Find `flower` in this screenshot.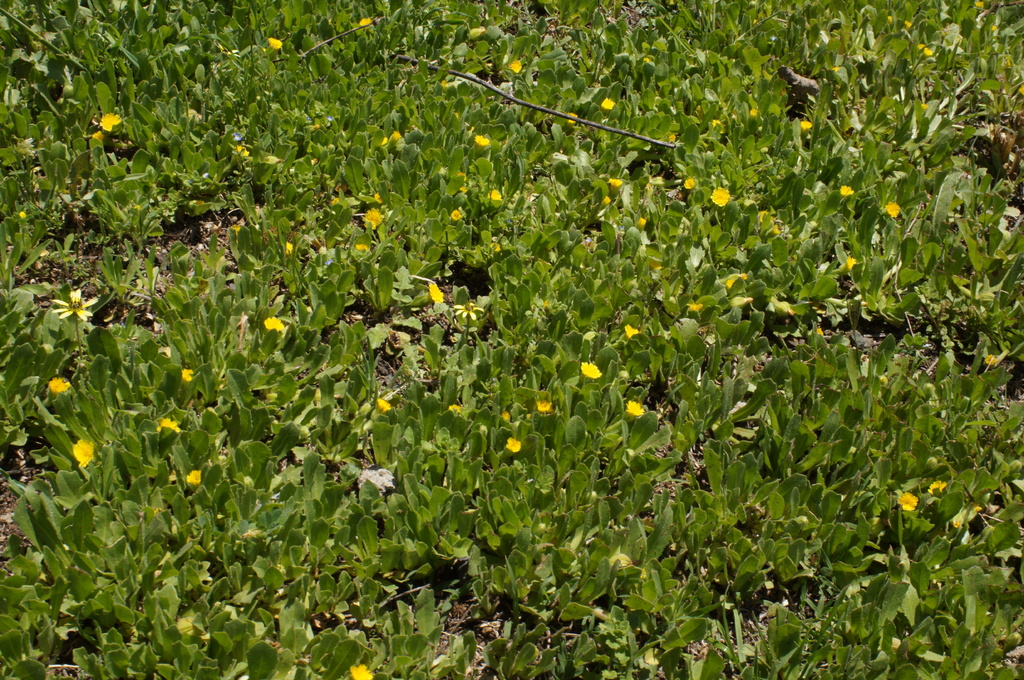
The bounding box for `flower` is (887,198,900,216).
